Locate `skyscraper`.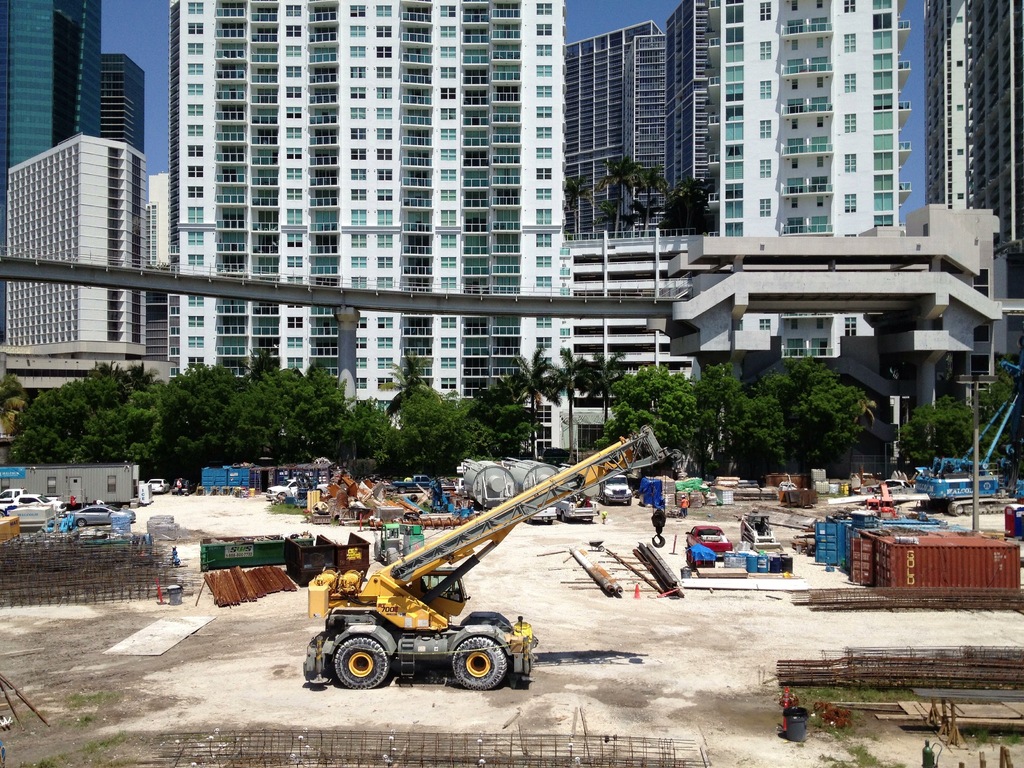
Bounding box: 668 0 913 372.
